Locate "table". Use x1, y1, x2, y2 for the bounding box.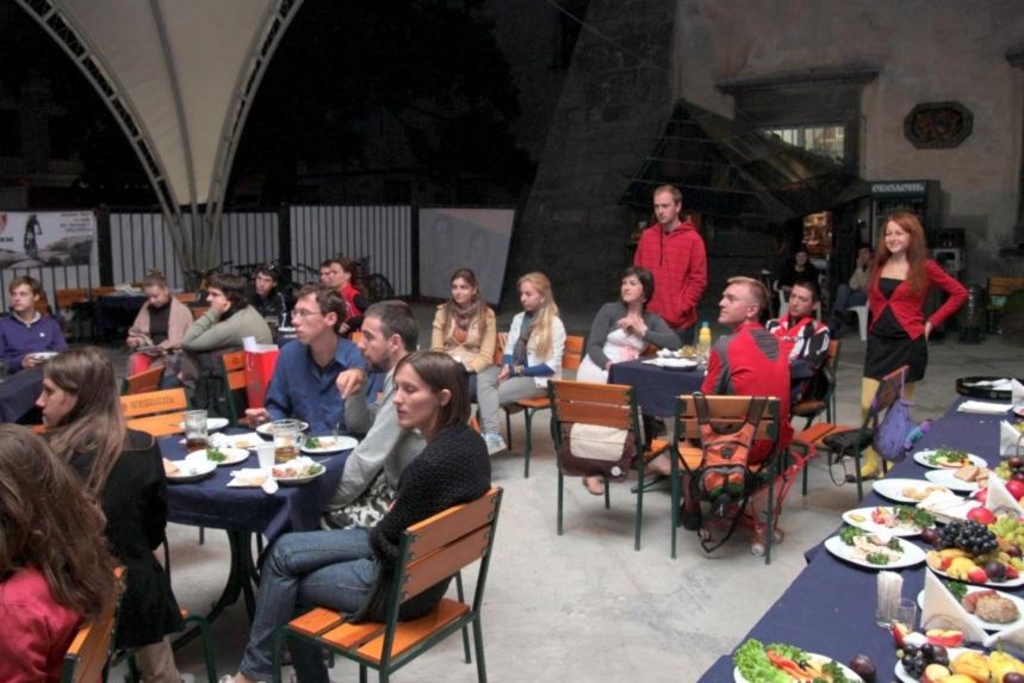
696, 375, 1023, 682.
